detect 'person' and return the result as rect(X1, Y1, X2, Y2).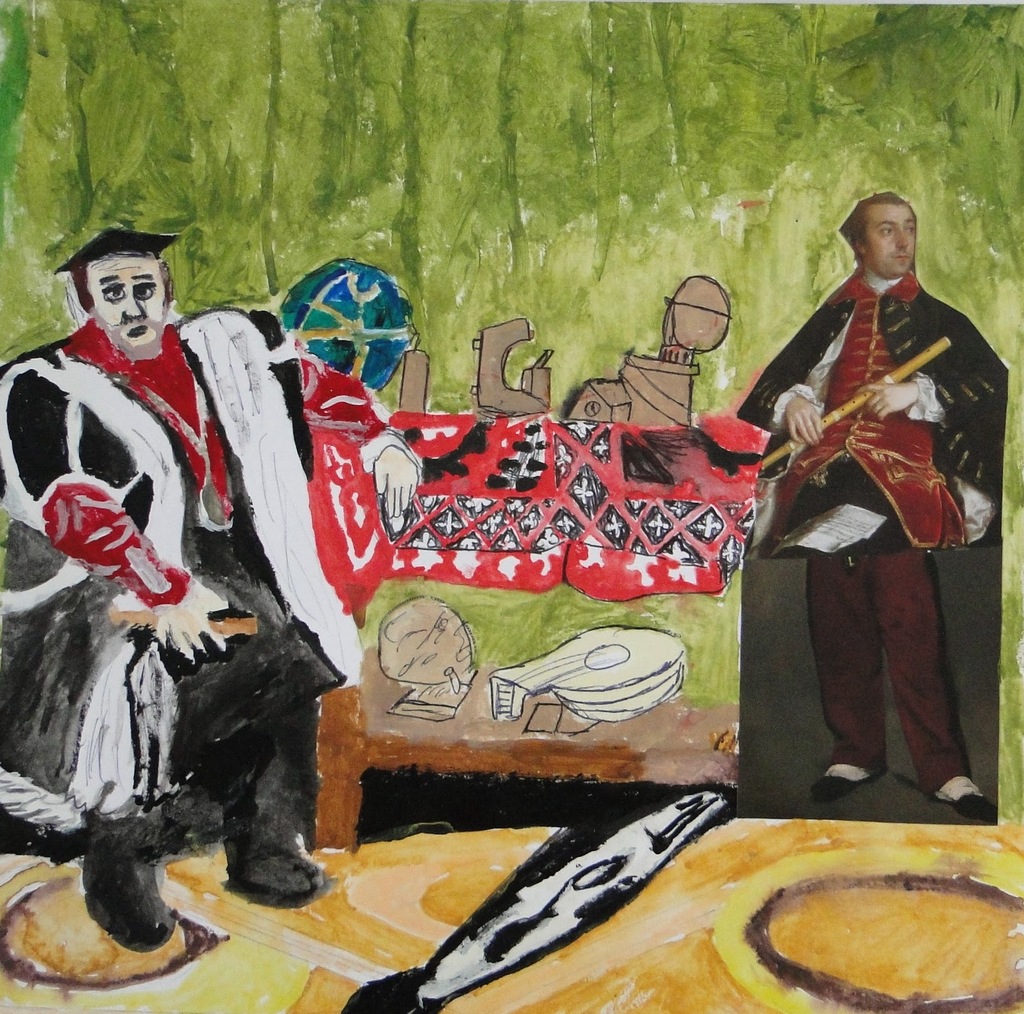
rect(737, 186, 1016, 818).
